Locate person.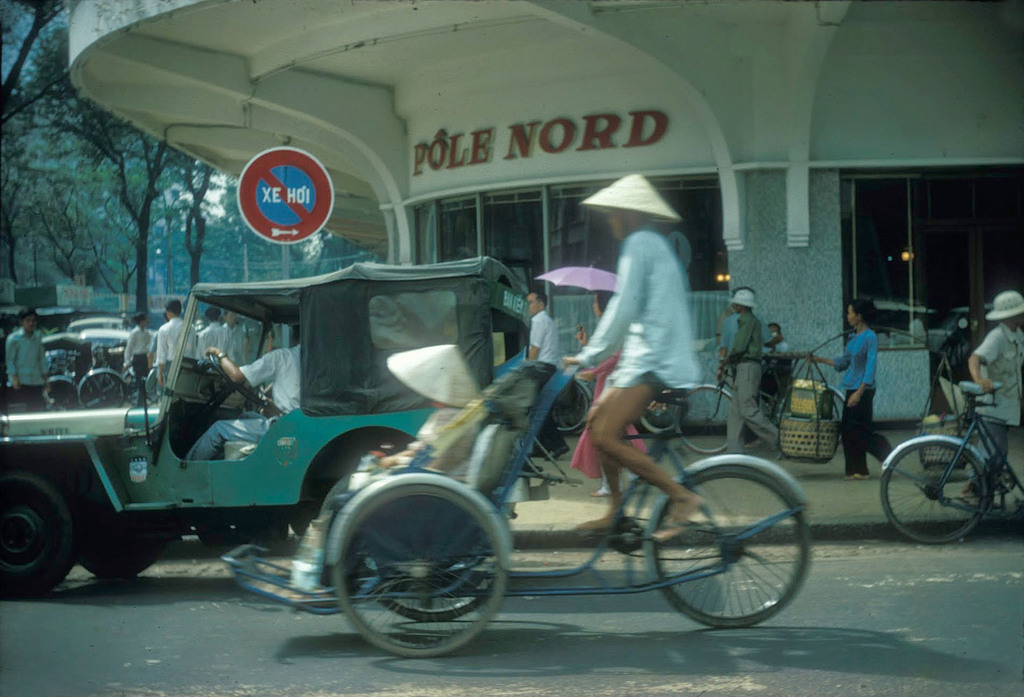
Bounding box: crop(586, 287, 640, 501).
